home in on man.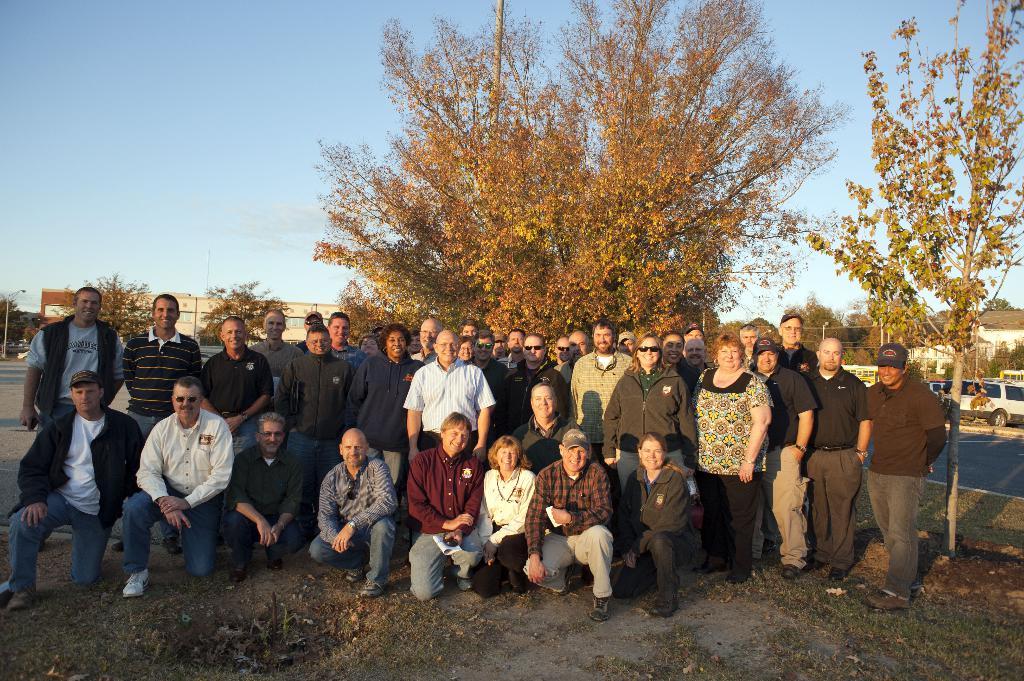
Homed in at {"left": 554, "top": 329, "right": 591, "bottom": 385}.
